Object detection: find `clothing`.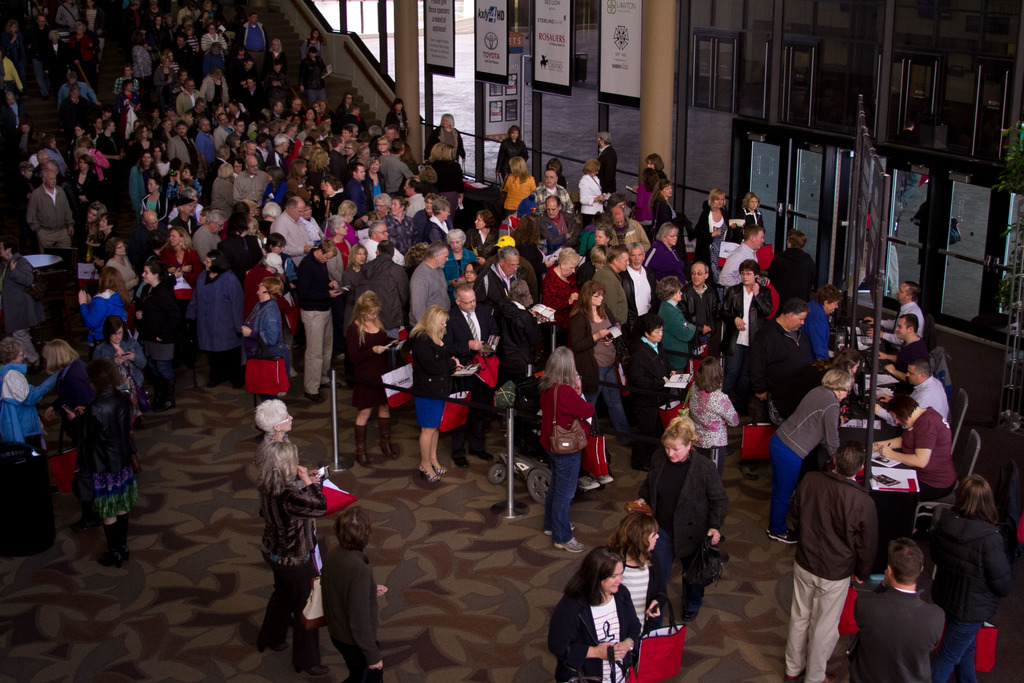
rect(579, 299, 614, 415).
